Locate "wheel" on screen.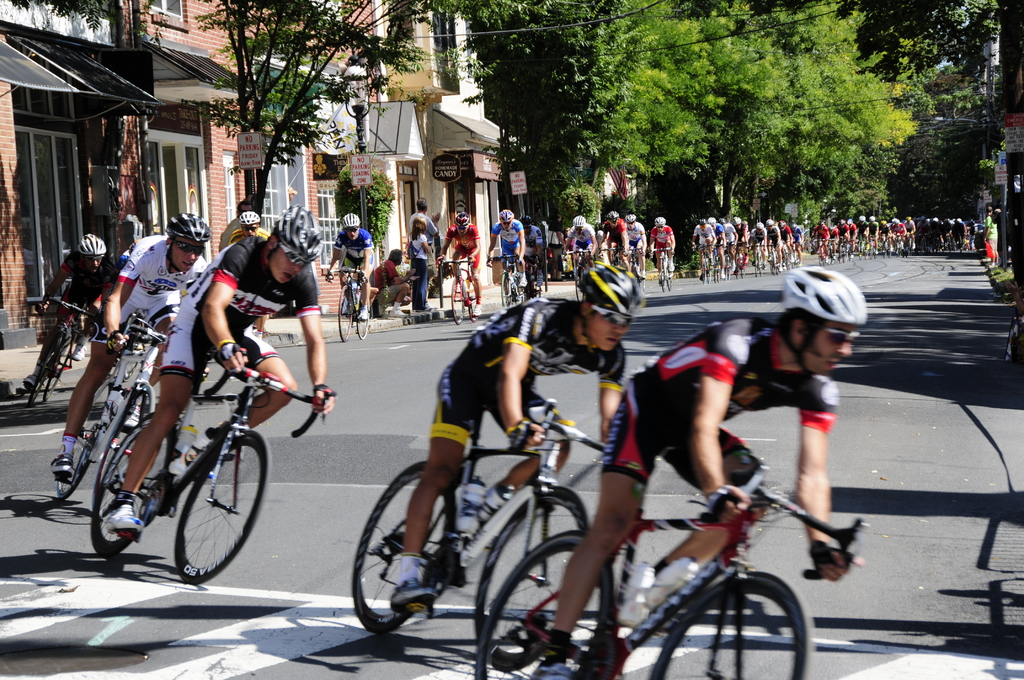
On screen at 42 353 68 404.
